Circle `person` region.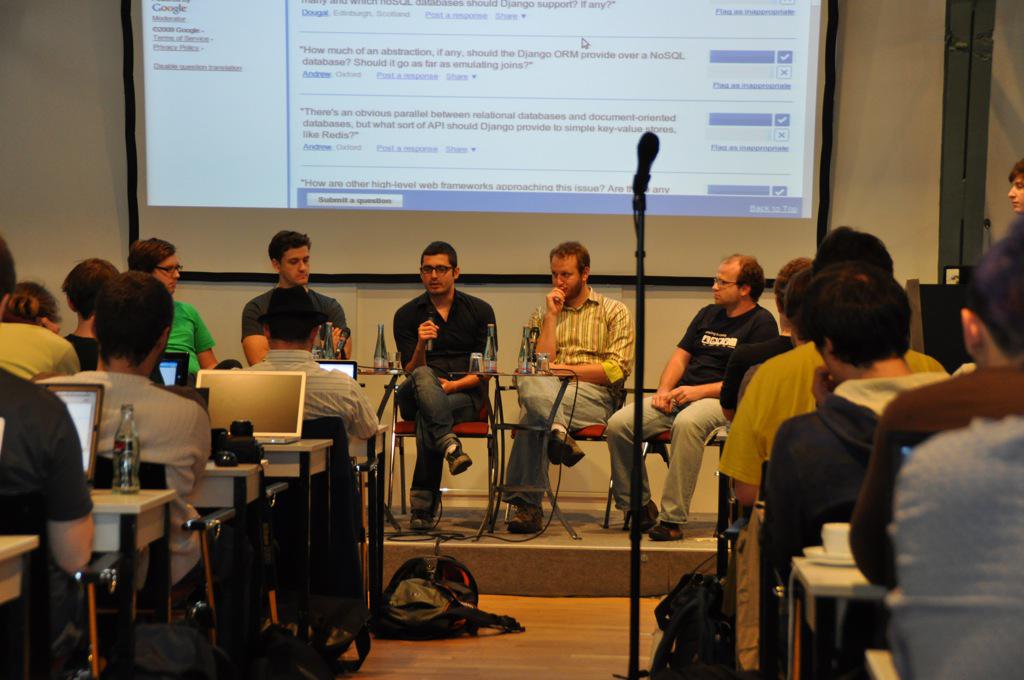
Region: l=237, t=223, r=357, b=360.
